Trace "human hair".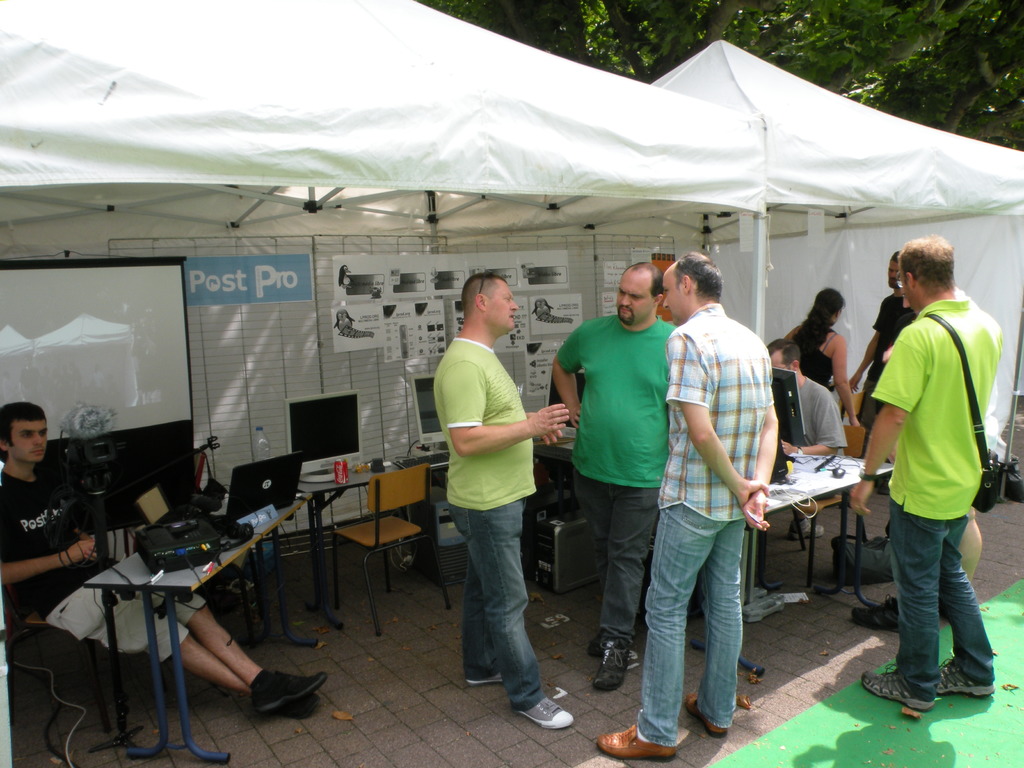
Traced to box(768, 336, 800, 373).
